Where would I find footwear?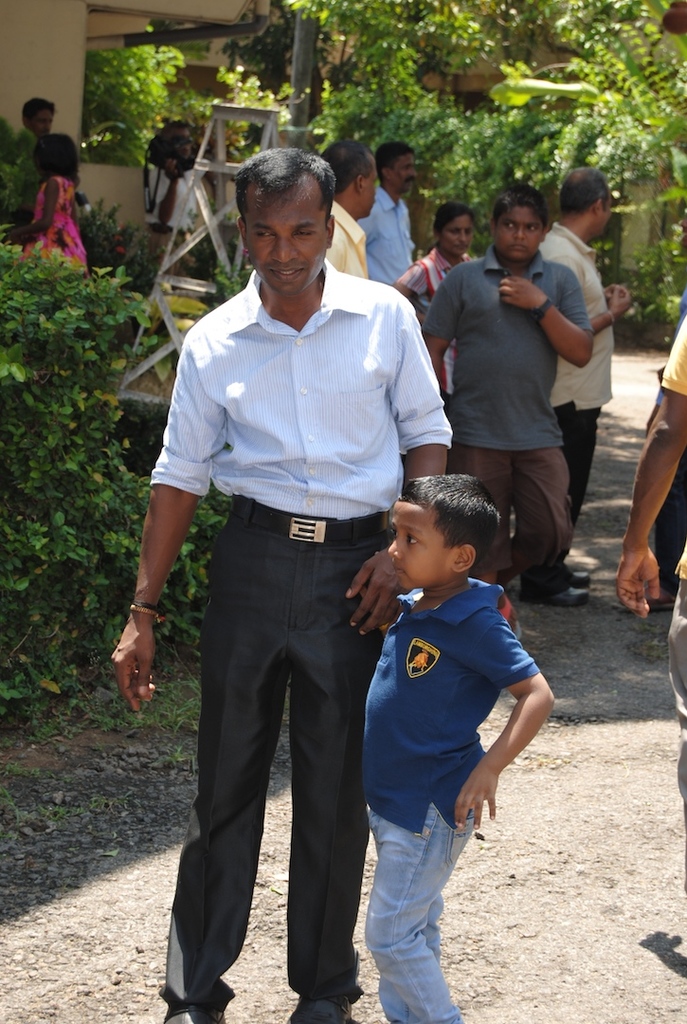
At select_region(159, 999, 225, 1023).
